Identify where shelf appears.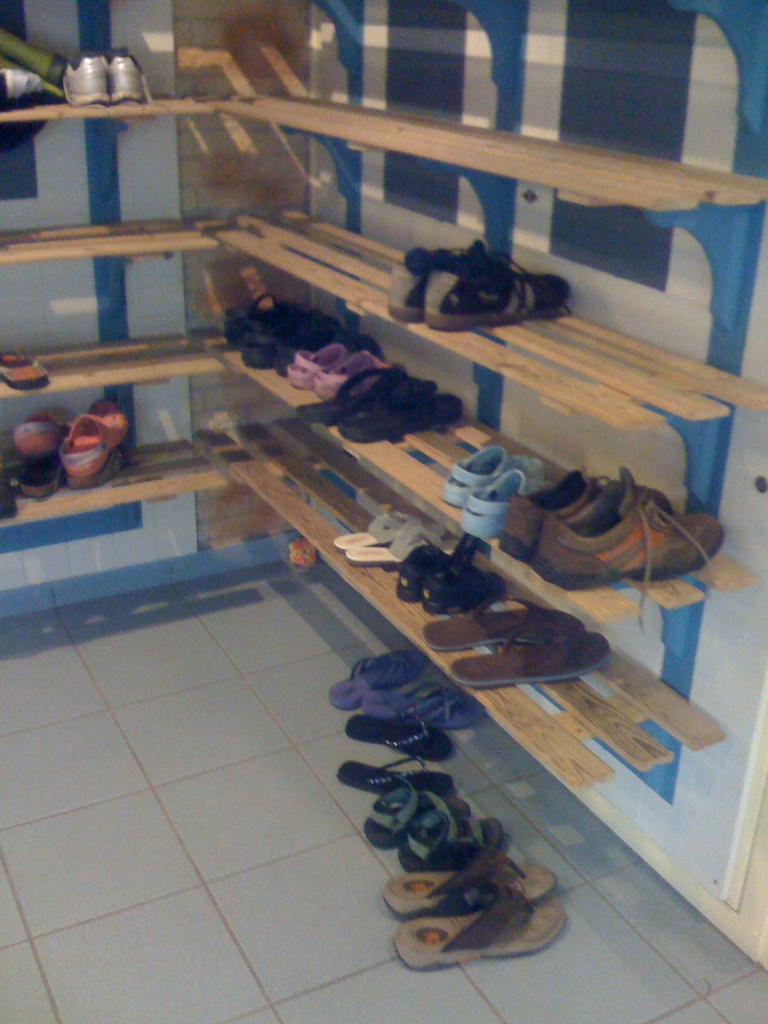
Appears at pyautogui.locateOnScreen(214, 300, 751, 616).
